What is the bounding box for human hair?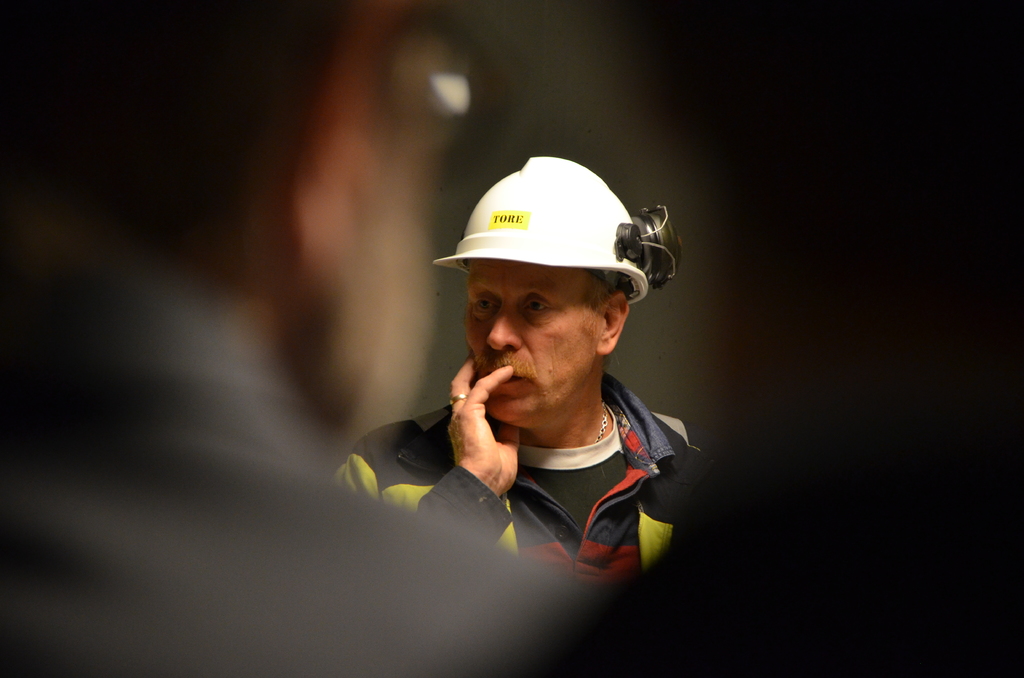
x1=572, y1=268, x2=623, y2=346.
